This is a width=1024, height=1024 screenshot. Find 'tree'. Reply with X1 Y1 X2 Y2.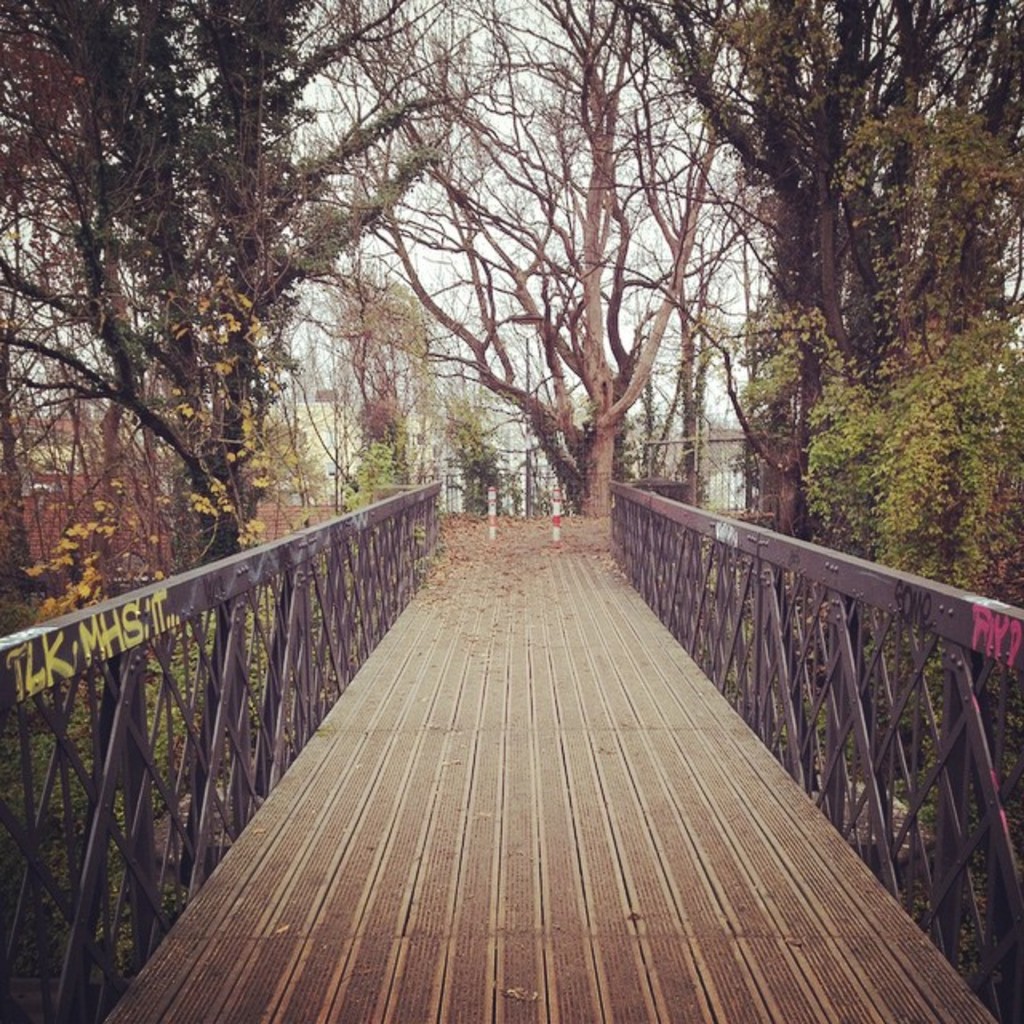
0 0 336 566.
